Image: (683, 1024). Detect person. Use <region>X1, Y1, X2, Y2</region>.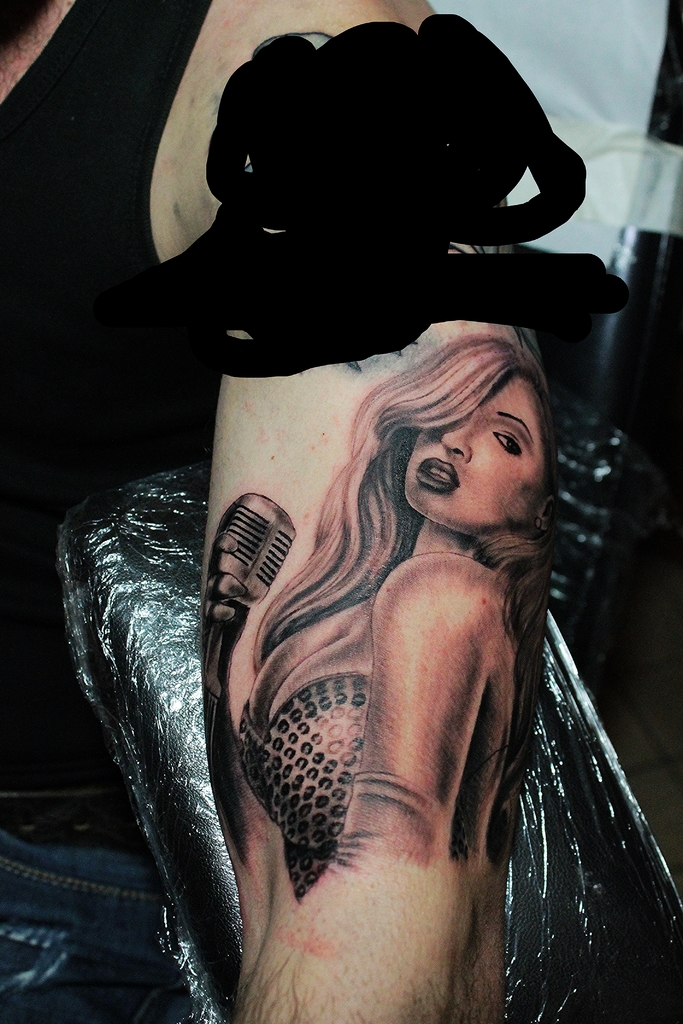
<region>192, 314, 588, 996</region>.
